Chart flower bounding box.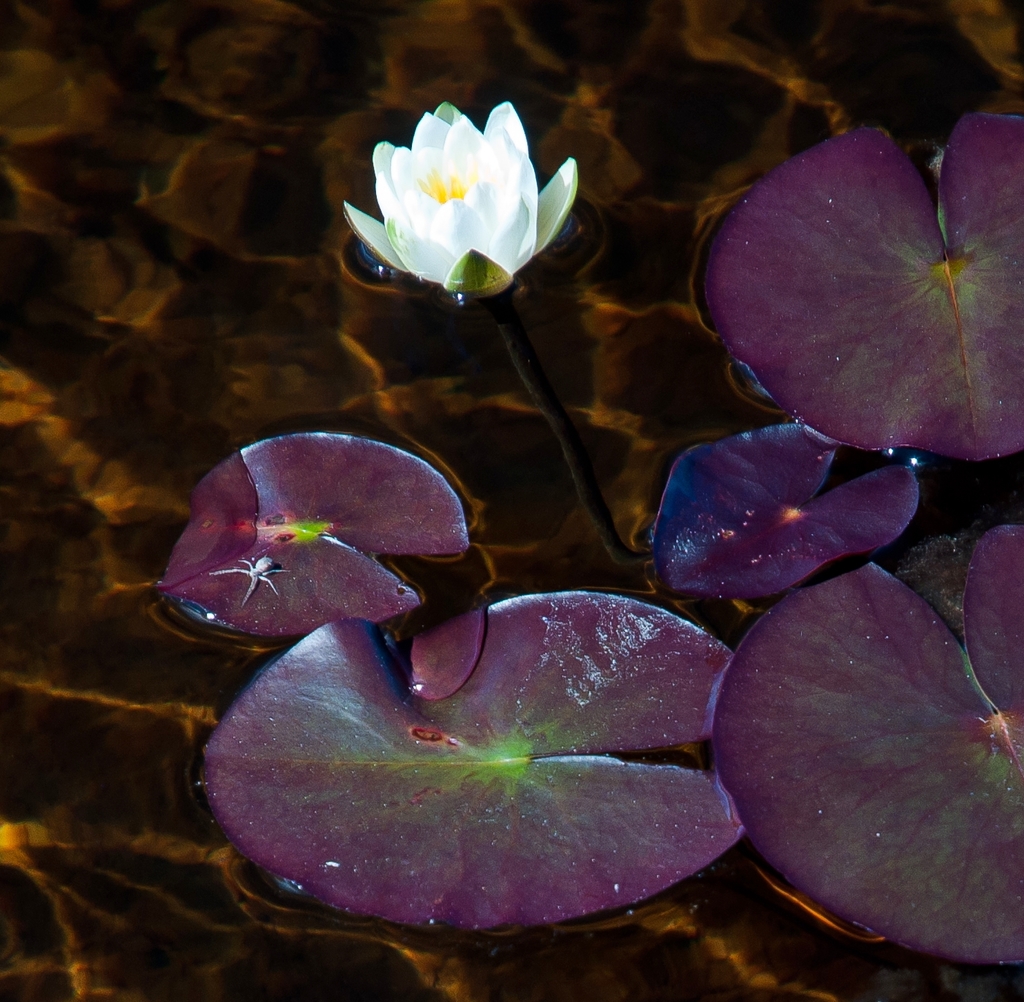
Charted: 369,75,612,284.
